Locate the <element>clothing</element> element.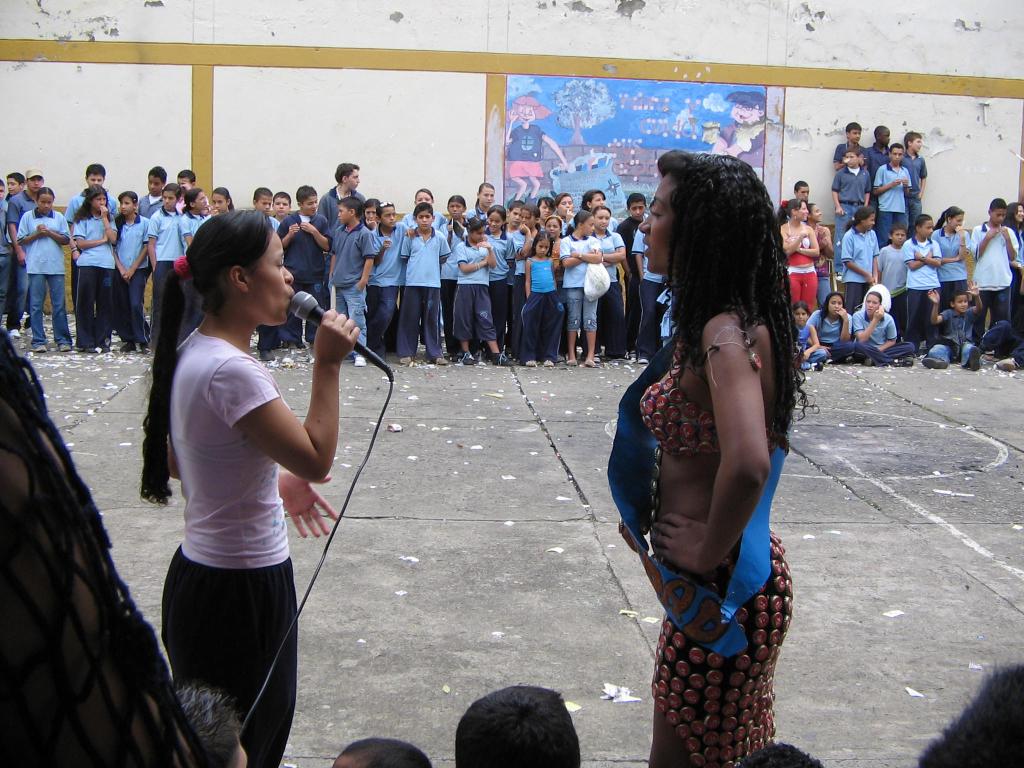
Element bbox: (399, 209, 445, 236).
